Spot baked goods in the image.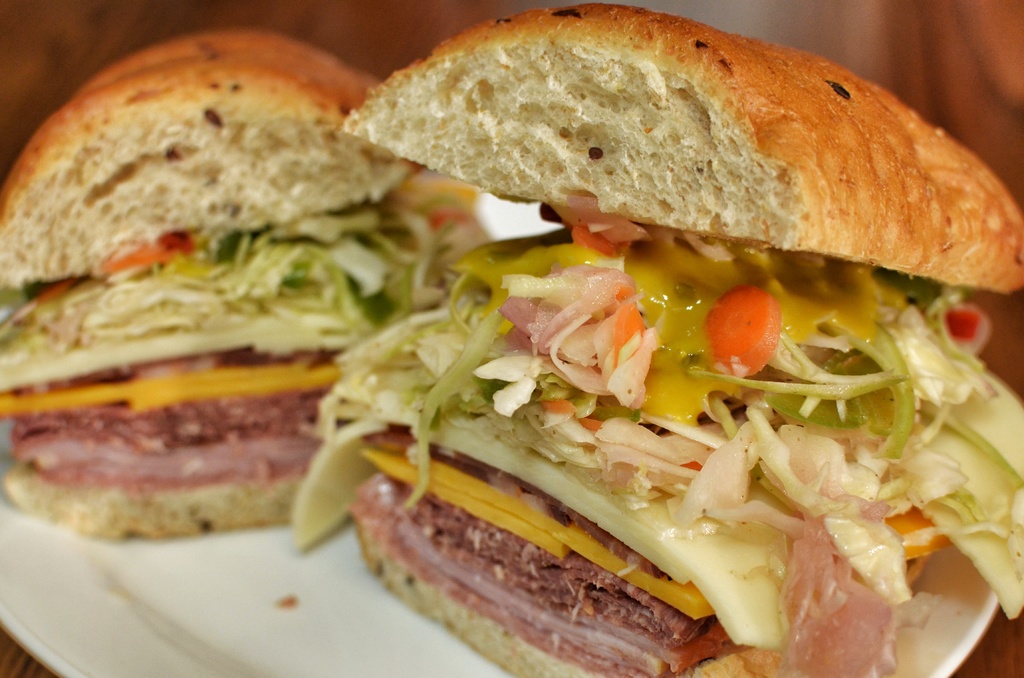
baked goods found at BBox(0, 26, 481, 538).
